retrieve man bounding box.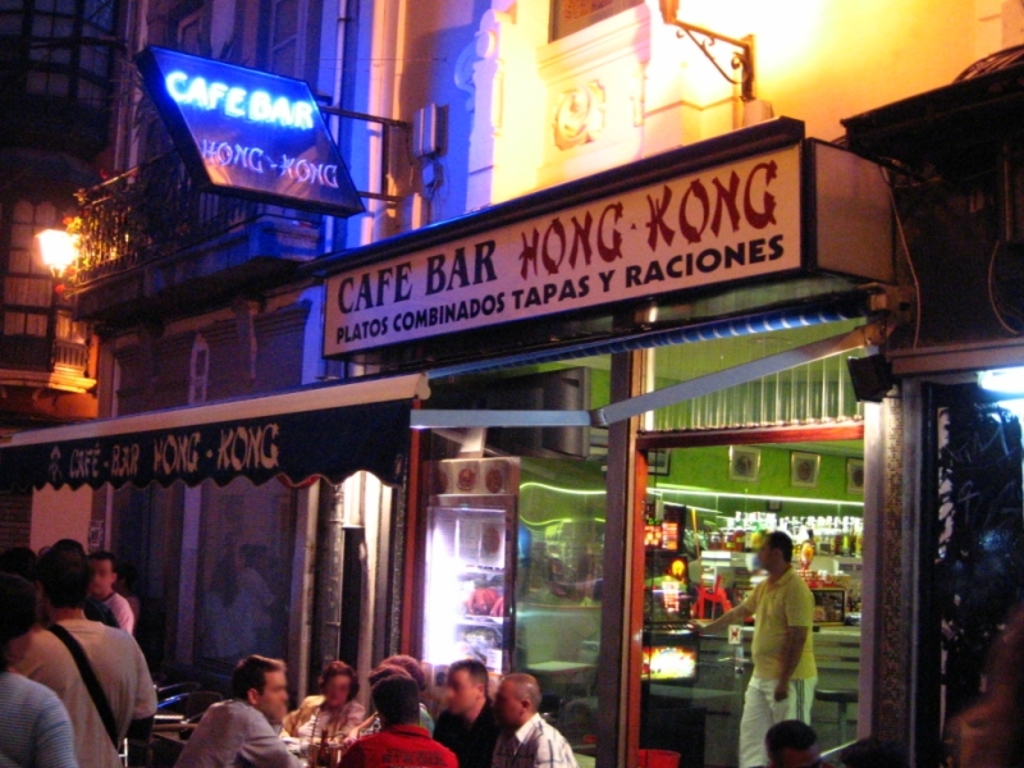
Bounding box: pyautogui.locateOnScreen(419, 649, 513, 767).
